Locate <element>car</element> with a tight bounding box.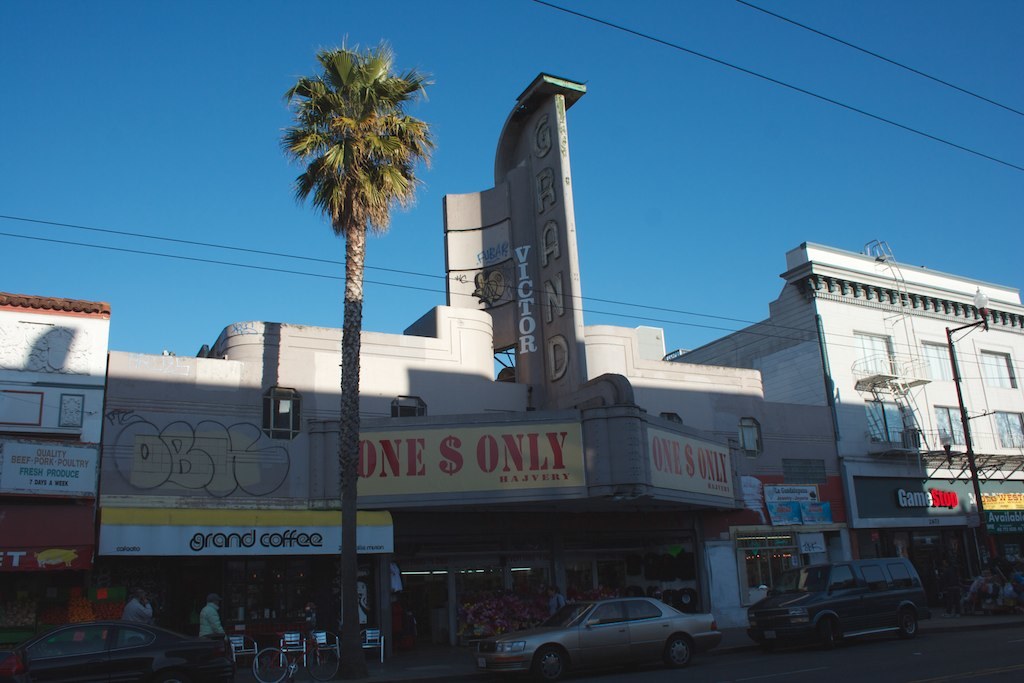
bbox=[475, 597, 722, 677].
